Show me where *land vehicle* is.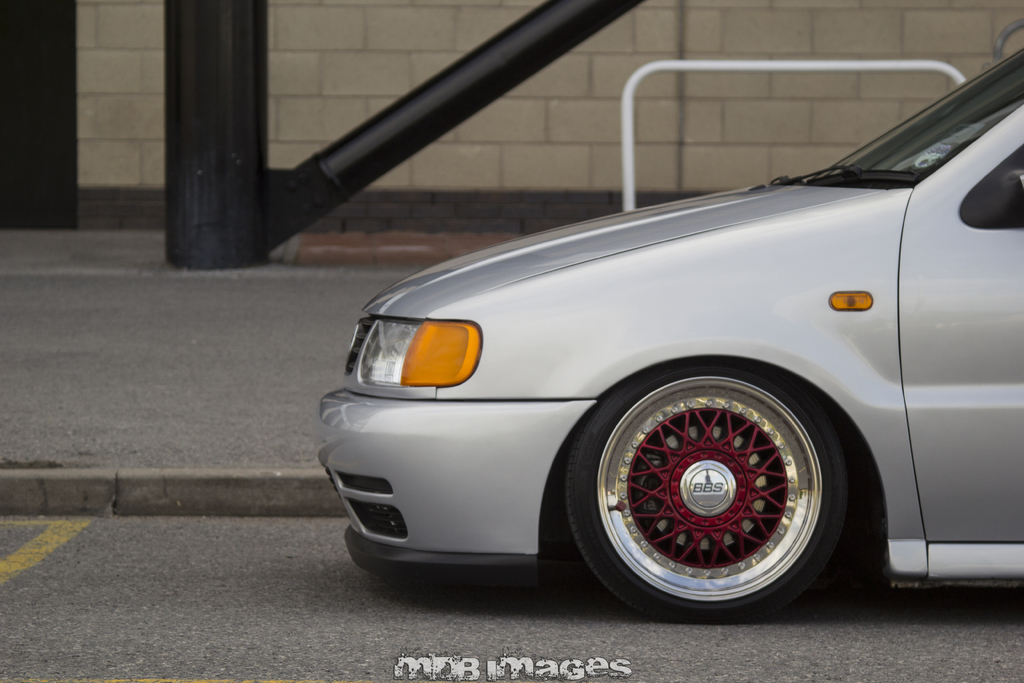
*land vehicle* is at [289, 58, 1017, 620].
